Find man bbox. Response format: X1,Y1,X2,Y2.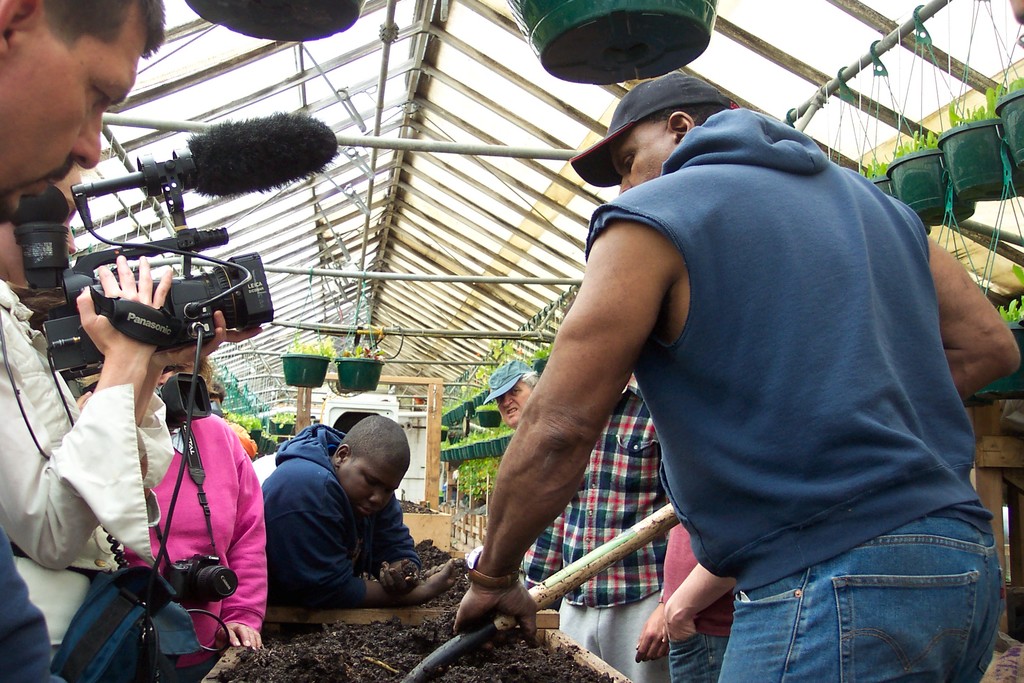
525,365,671,682.
